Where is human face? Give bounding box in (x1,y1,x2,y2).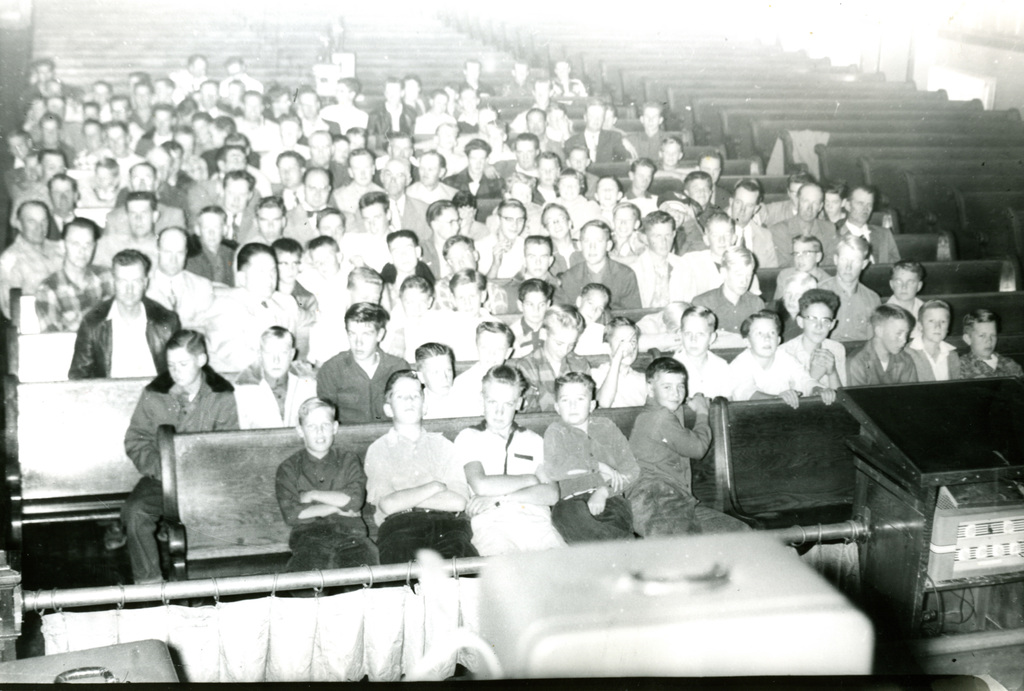
(401,288,433,317).
